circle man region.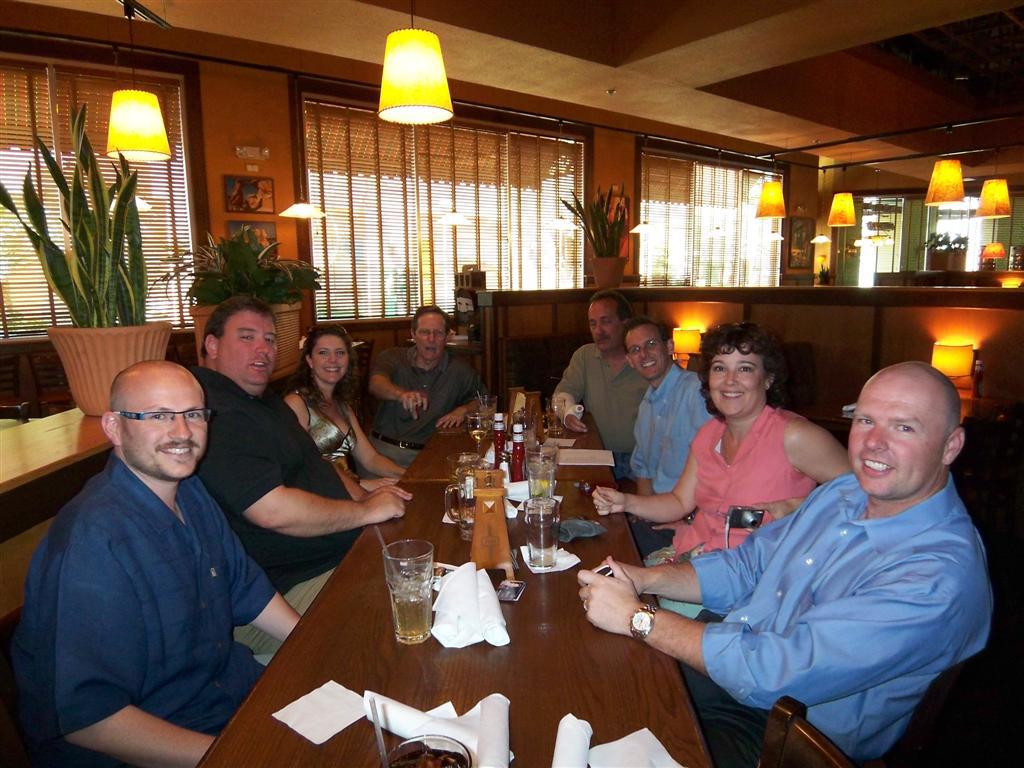
Region: box=[194, 295, 413, 653].
